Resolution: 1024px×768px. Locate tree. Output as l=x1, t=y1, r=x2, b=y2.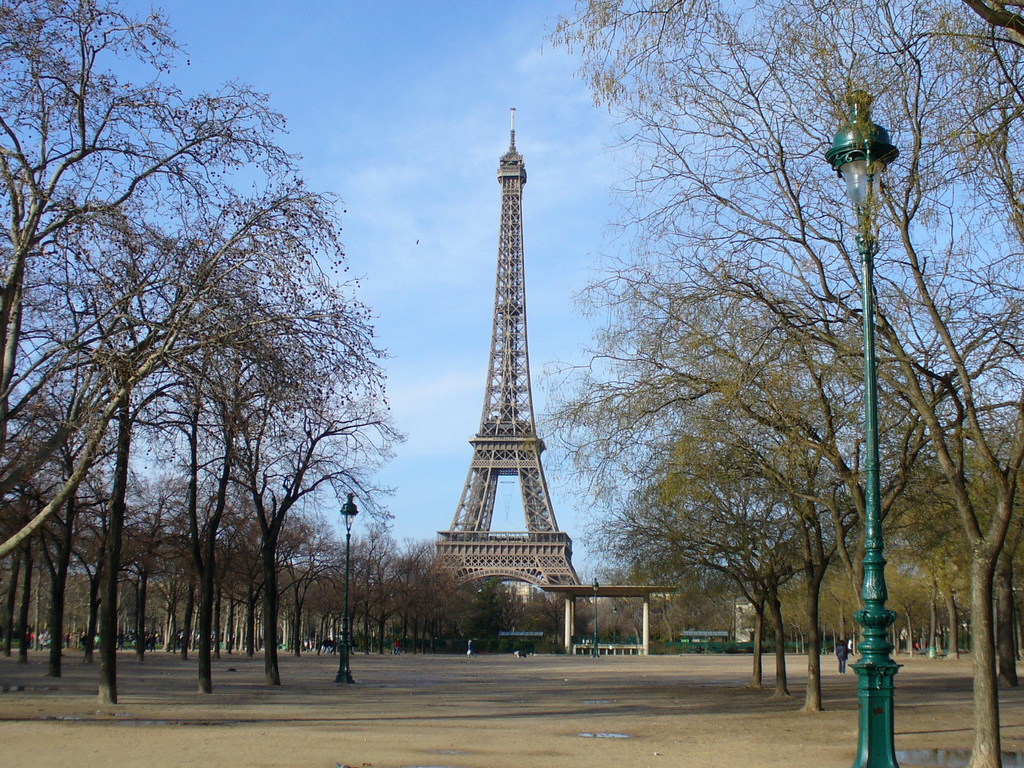
l=2, t=0, r=262, b=423.
